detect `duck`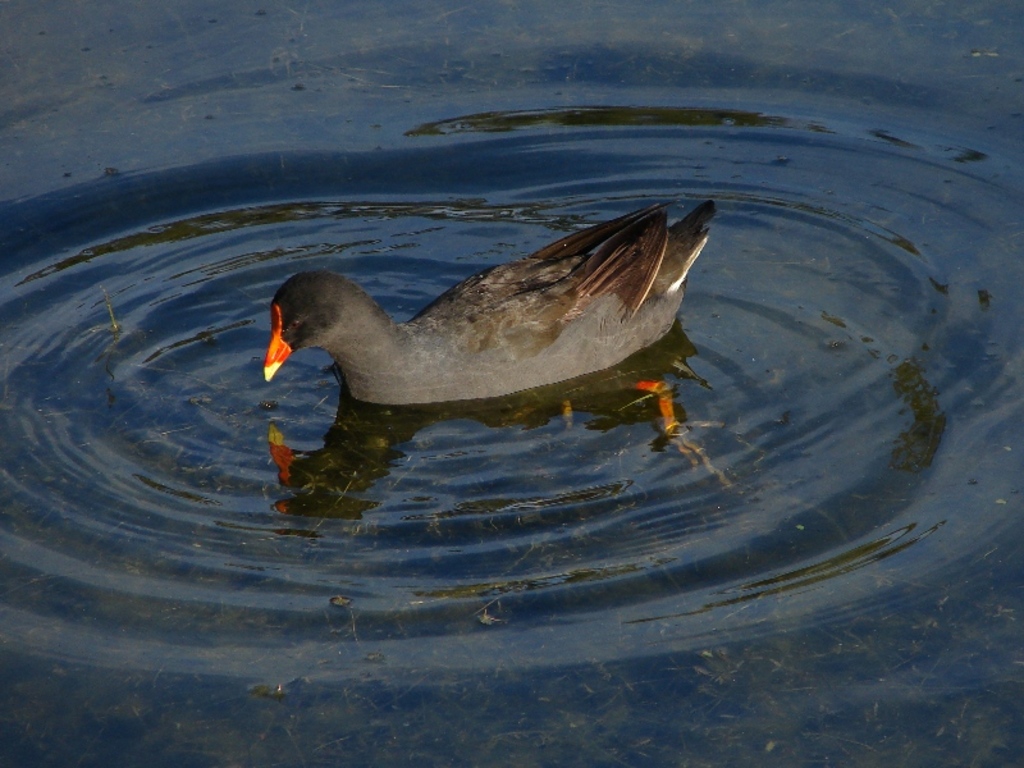
box=[280, 191, 753, 456]
